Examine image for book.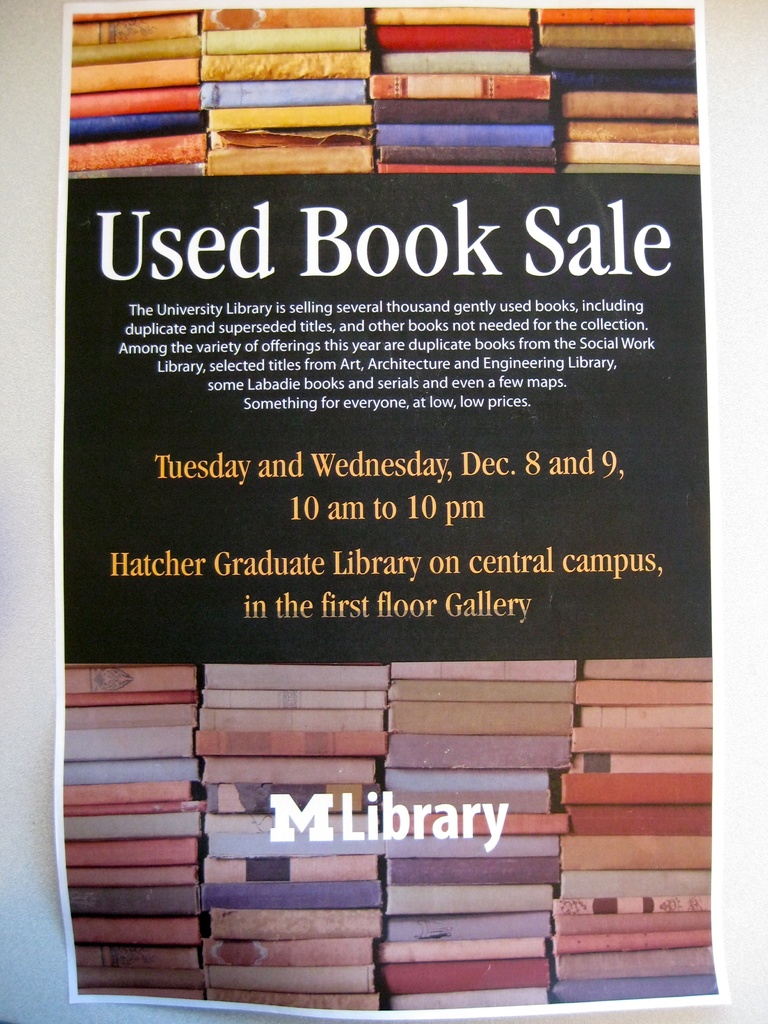
Examination result: left=199, top=0, right=364, bottom=38.
